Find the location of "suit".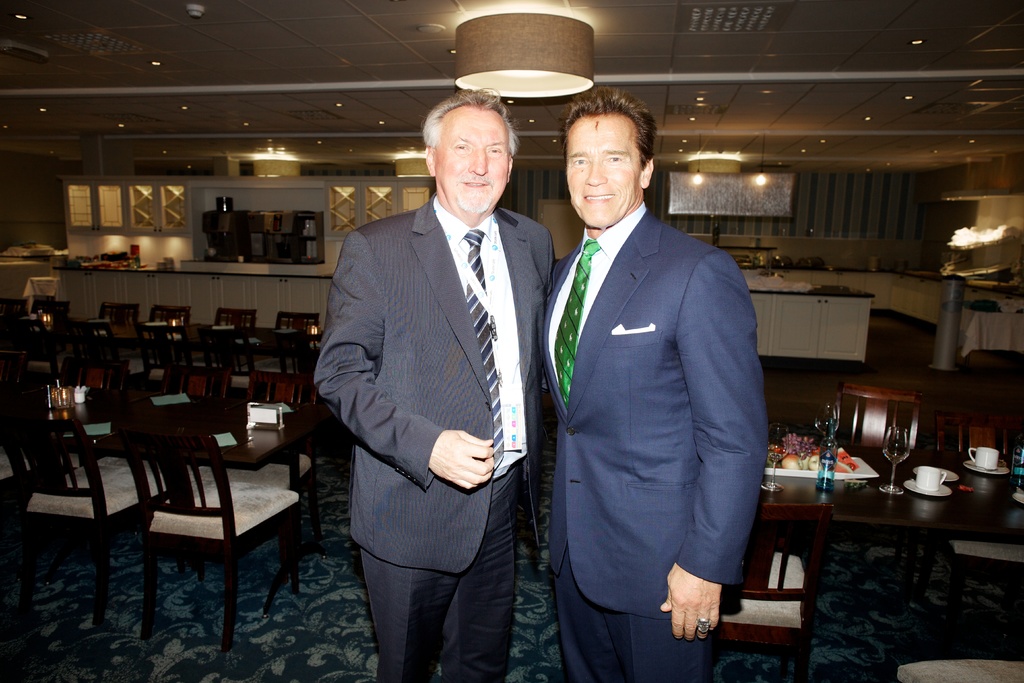
Location: left=309, top=188, right=559, bottom=682.
